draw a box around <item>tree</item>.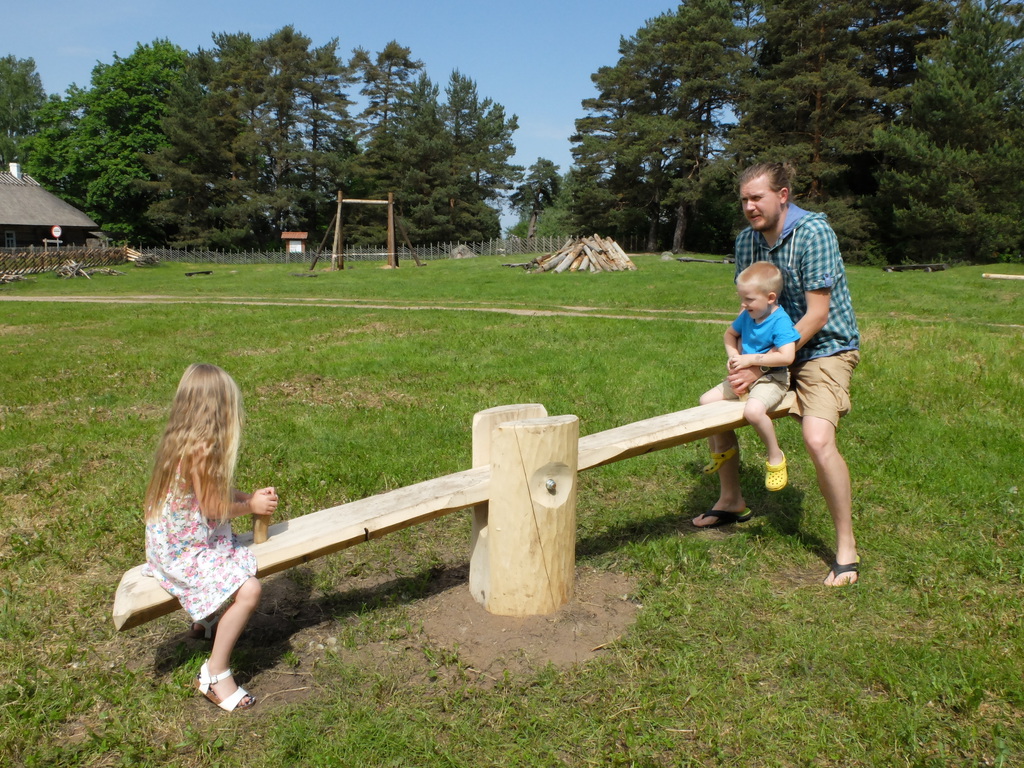
0:45:57:147.
